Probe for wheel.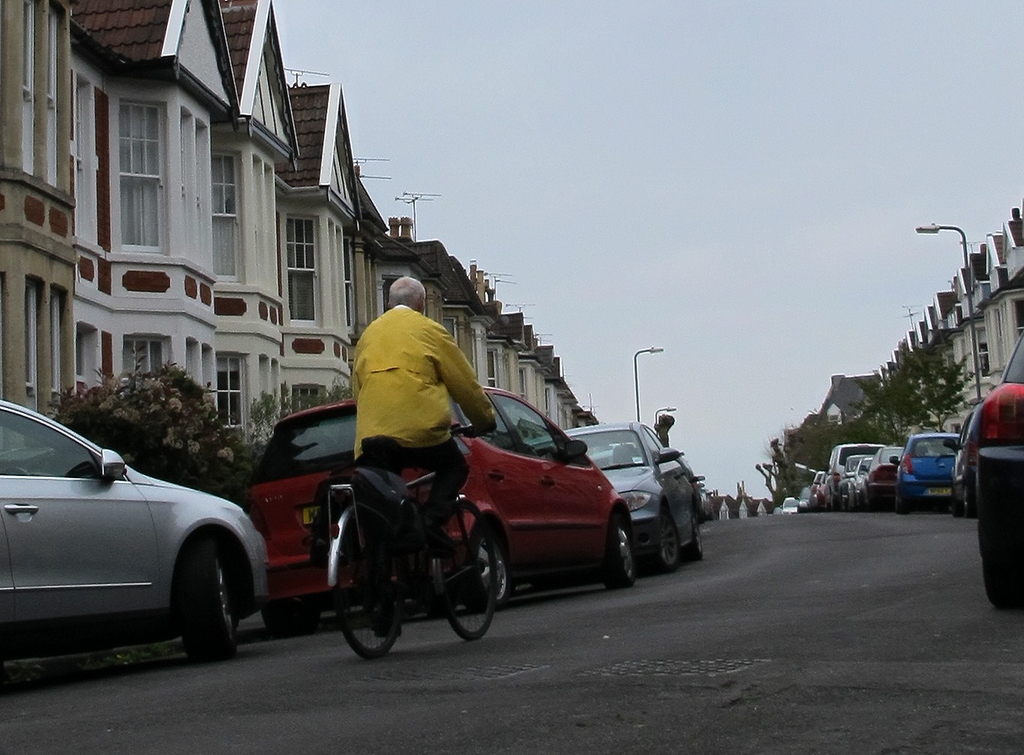
Probe result: [329,511,403,663].
